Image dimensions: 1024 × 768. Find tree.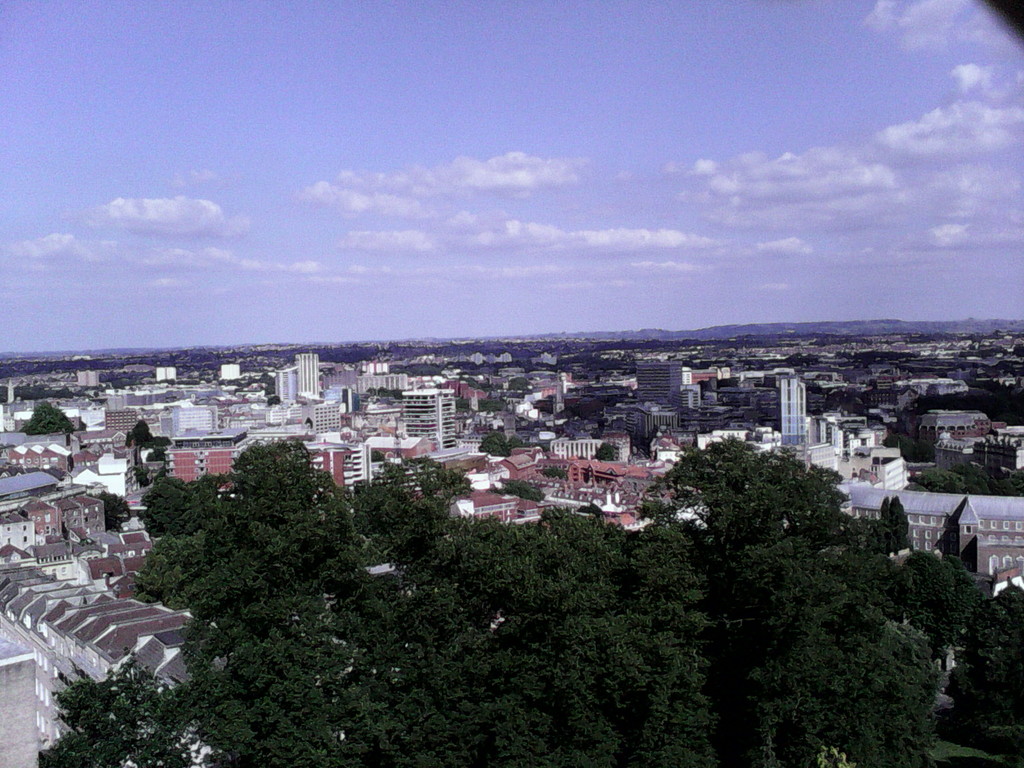
region(472, 435, 508, 458).
